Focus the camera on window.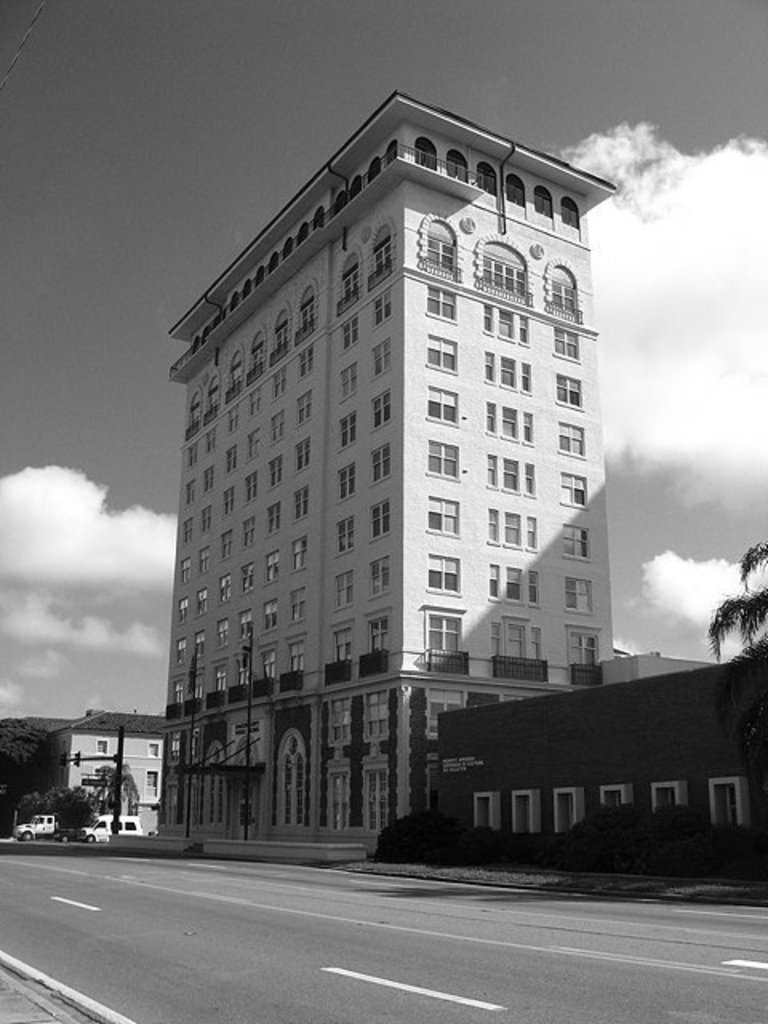
Focus region: {"x1": 227, "y1": 291, "x2": 237, "y2": 310}.
